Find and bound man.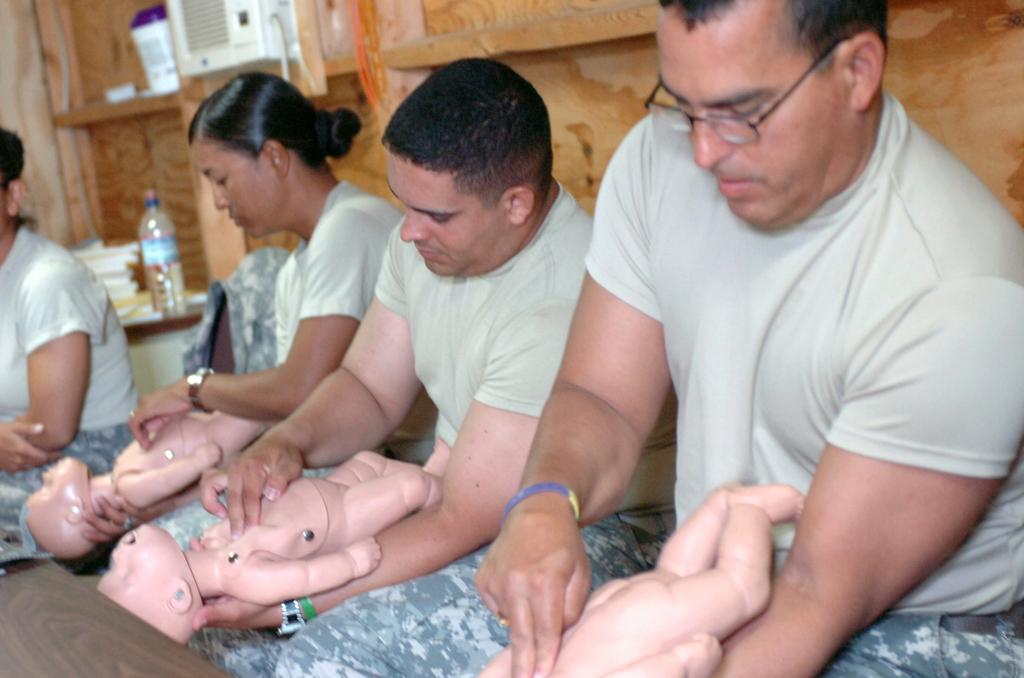
Bound: [270,0,1023,677].
